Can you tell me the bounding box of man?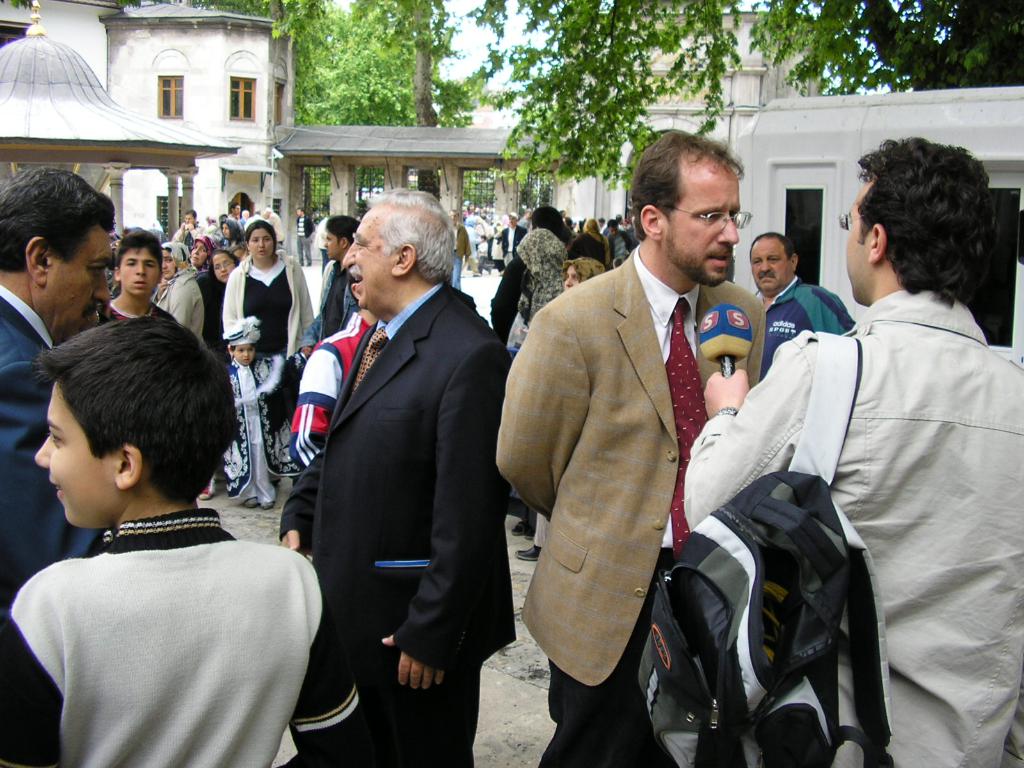
l=266, t=146, r=525, b=764.
